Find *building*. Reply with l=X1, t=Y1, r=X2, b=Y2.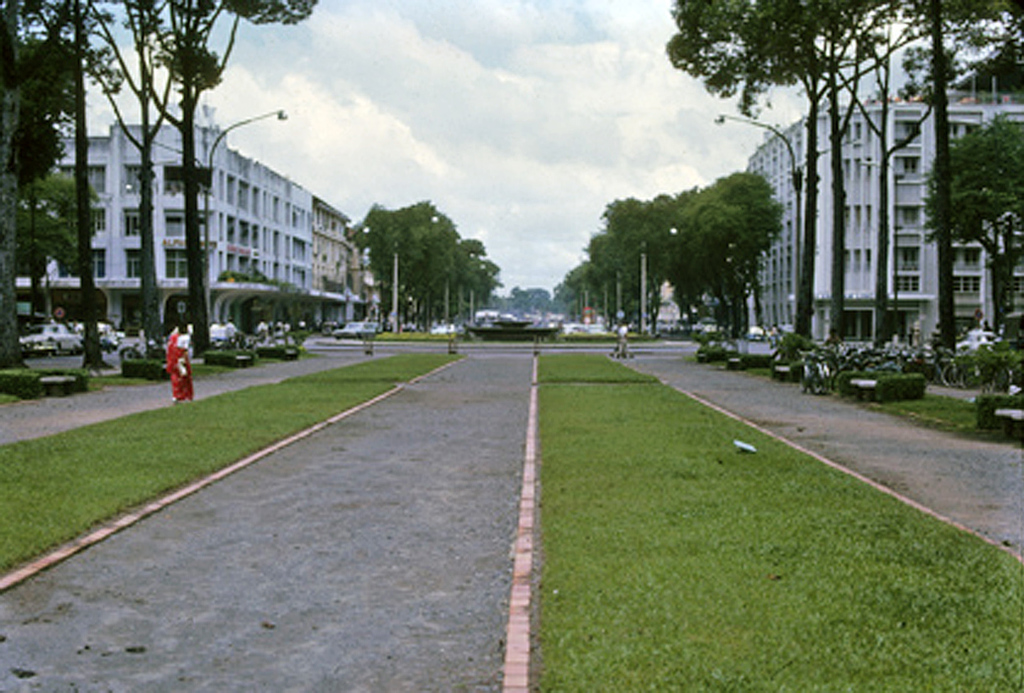
l=10, t=100, r=314, b=343.
